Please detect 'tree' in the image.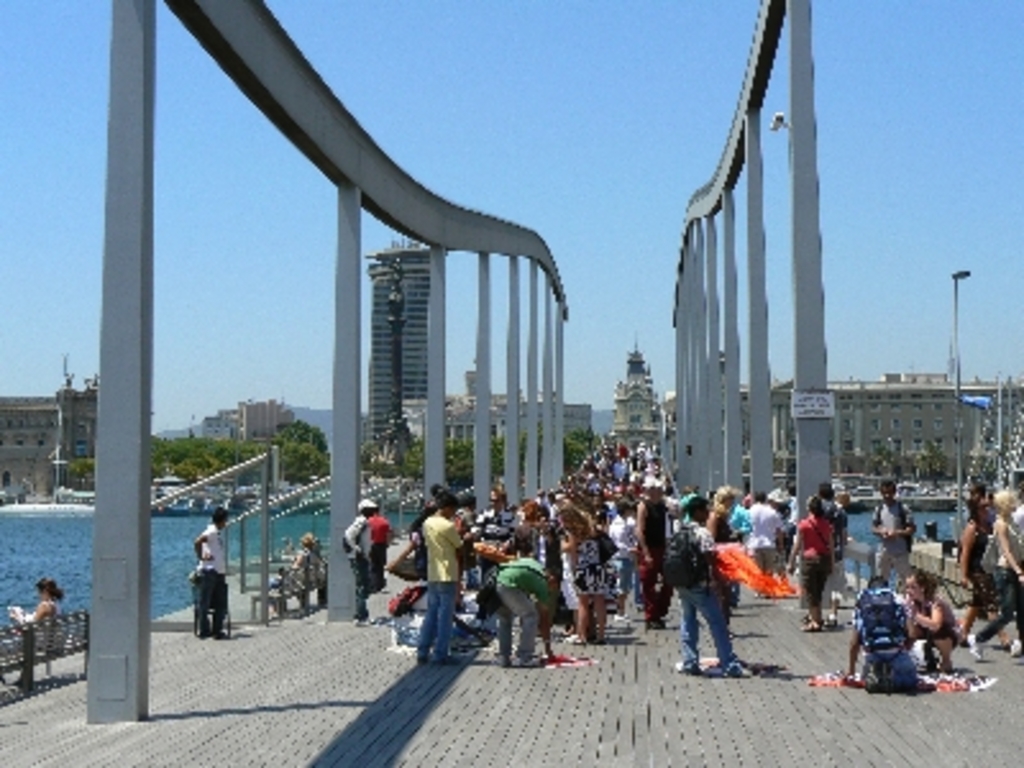
rect(64, 456, 90, 499).
